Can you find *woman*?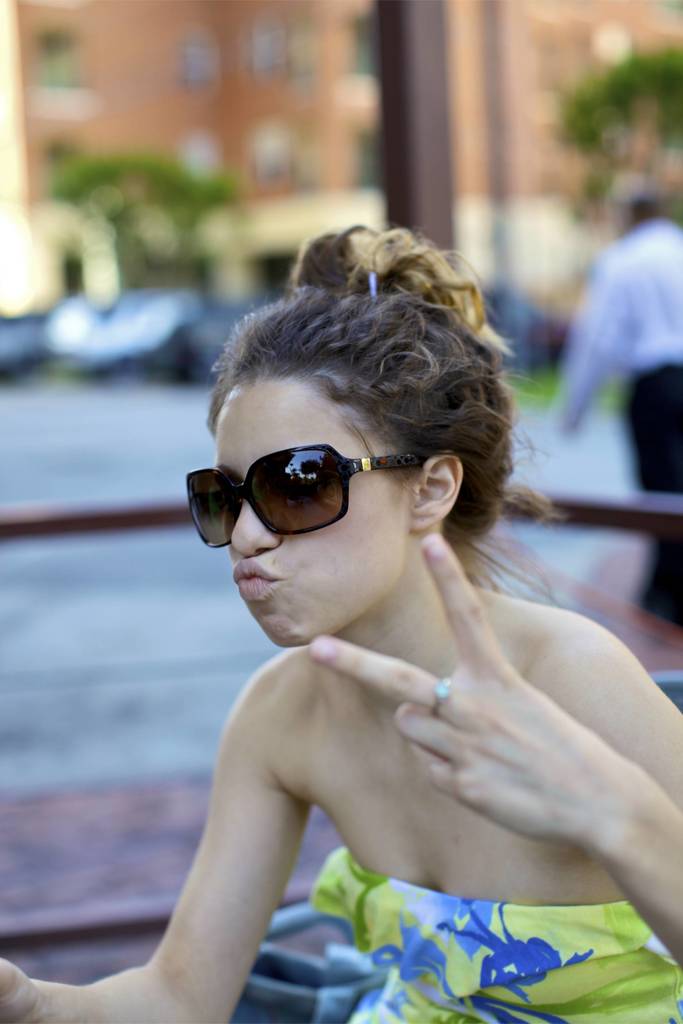
Yes, bounding box: {"x1": 76, "y1": 261, "x2": 654, "y2": 1014}.
